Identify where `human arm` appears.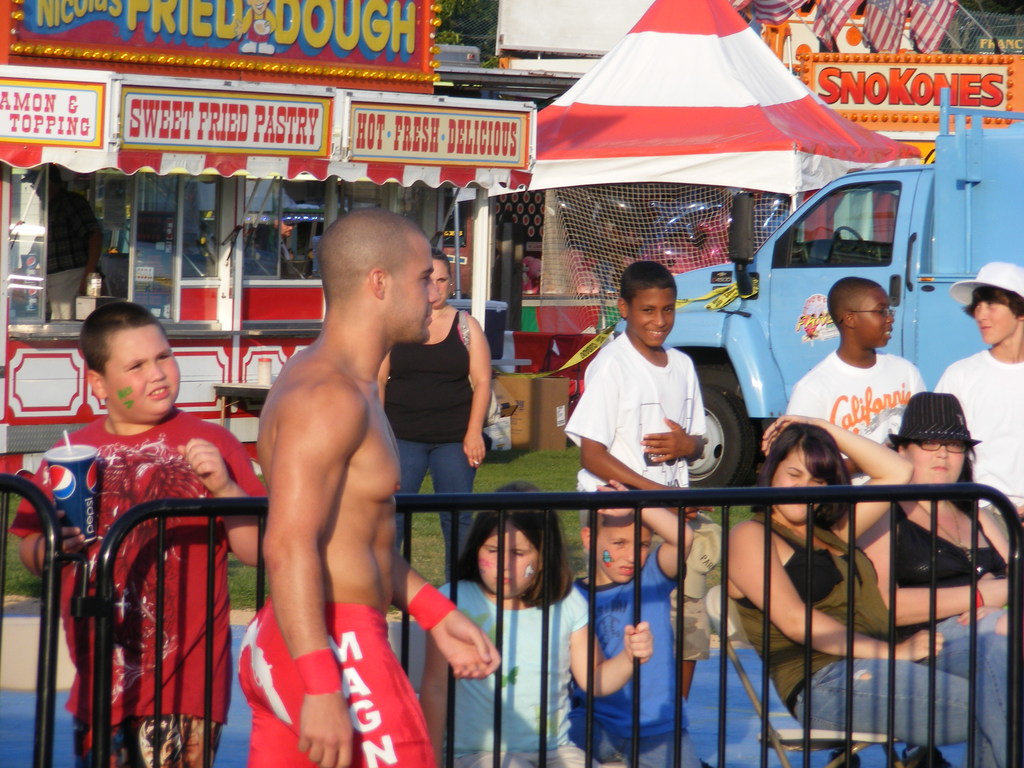
Appears at x1=734, y1=522, x2=945, y2=662.
